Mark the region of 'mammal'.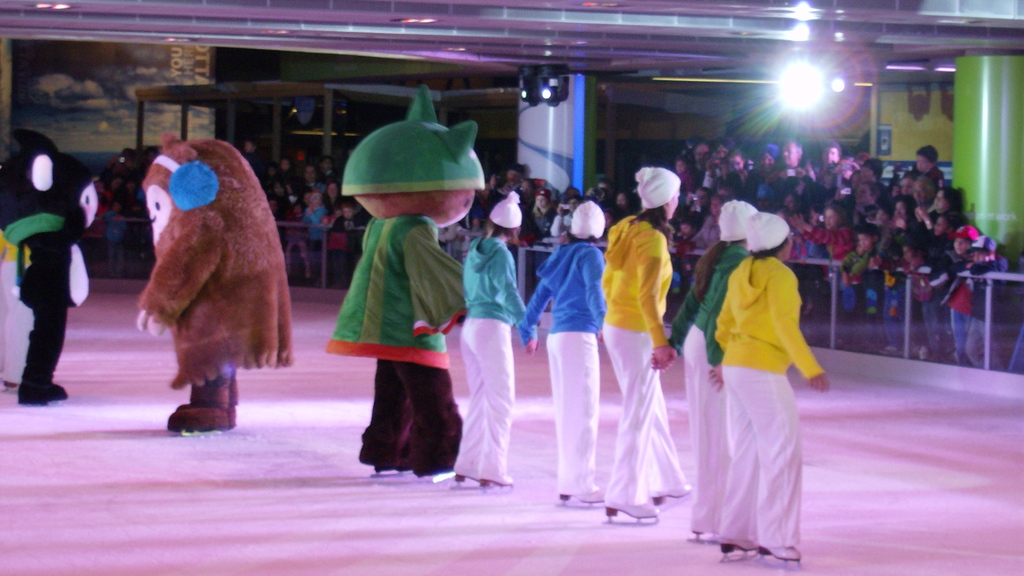
Region: 0, 135, 100, 403.
